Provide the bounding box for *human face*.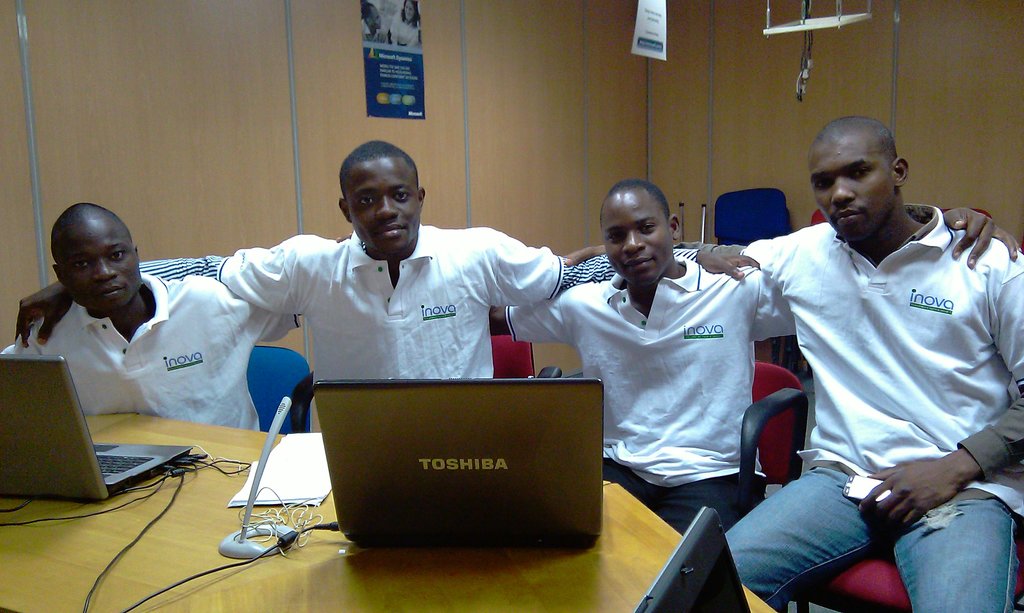
left=340, top=157, right=423, bottom=253.
